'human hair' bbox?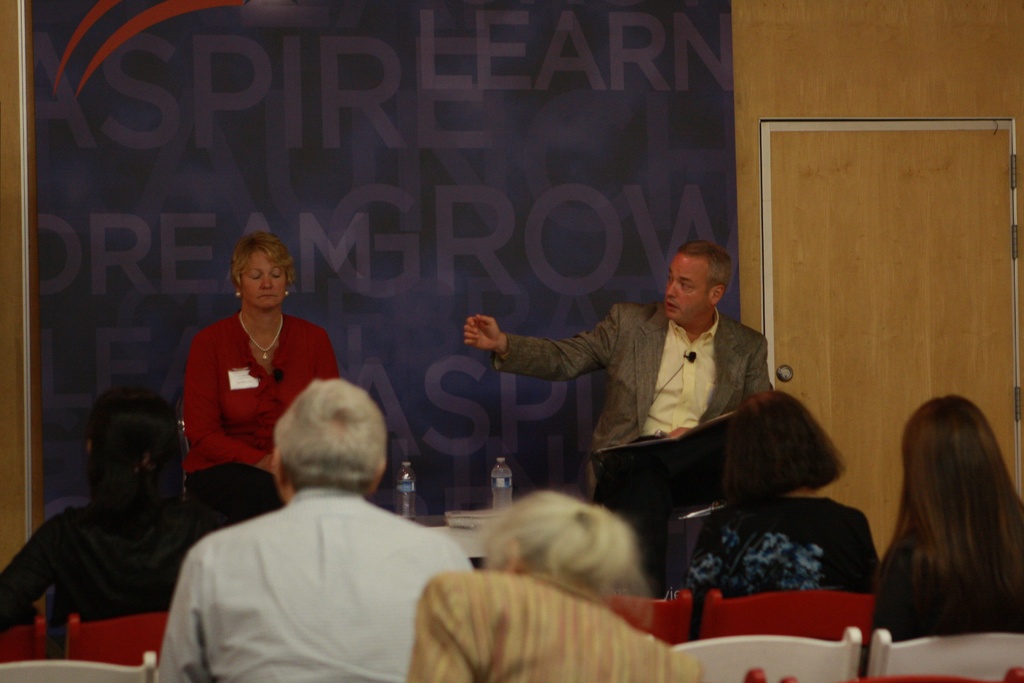
723:386:847:504
